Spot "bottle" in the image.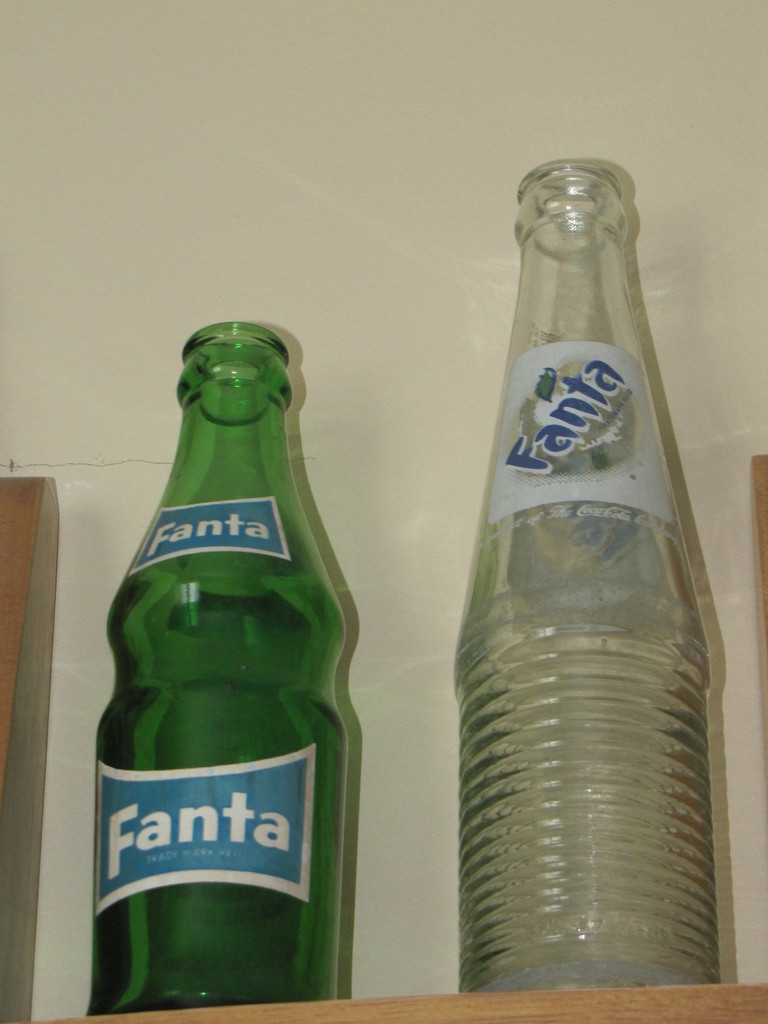
"bottle" found at (86, 324, 349, 1017).
